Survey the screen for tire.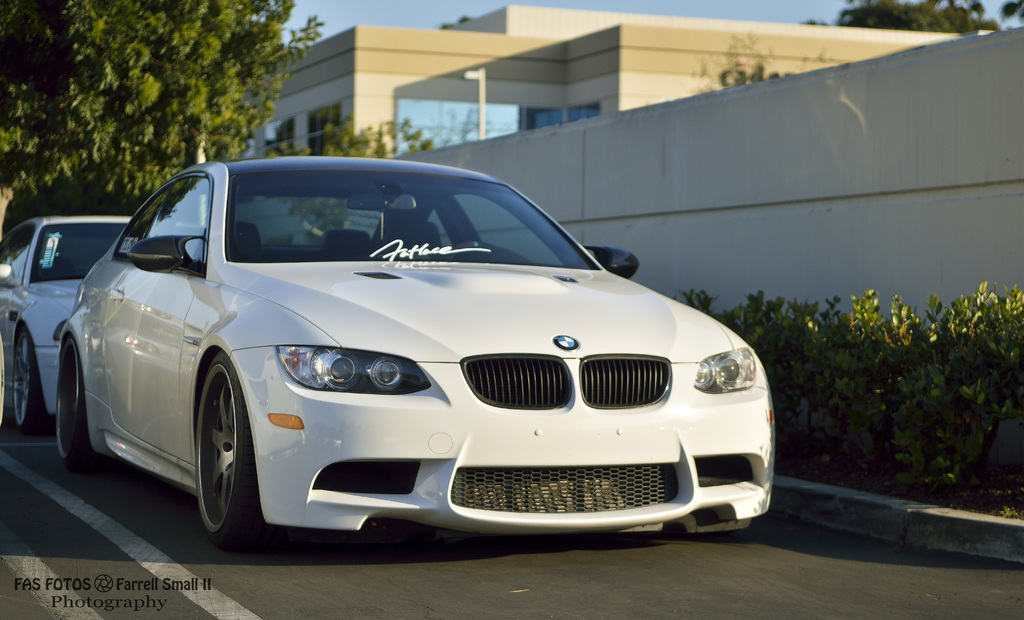
Survey found: left=12, top=320, right=53, bottom=434.
